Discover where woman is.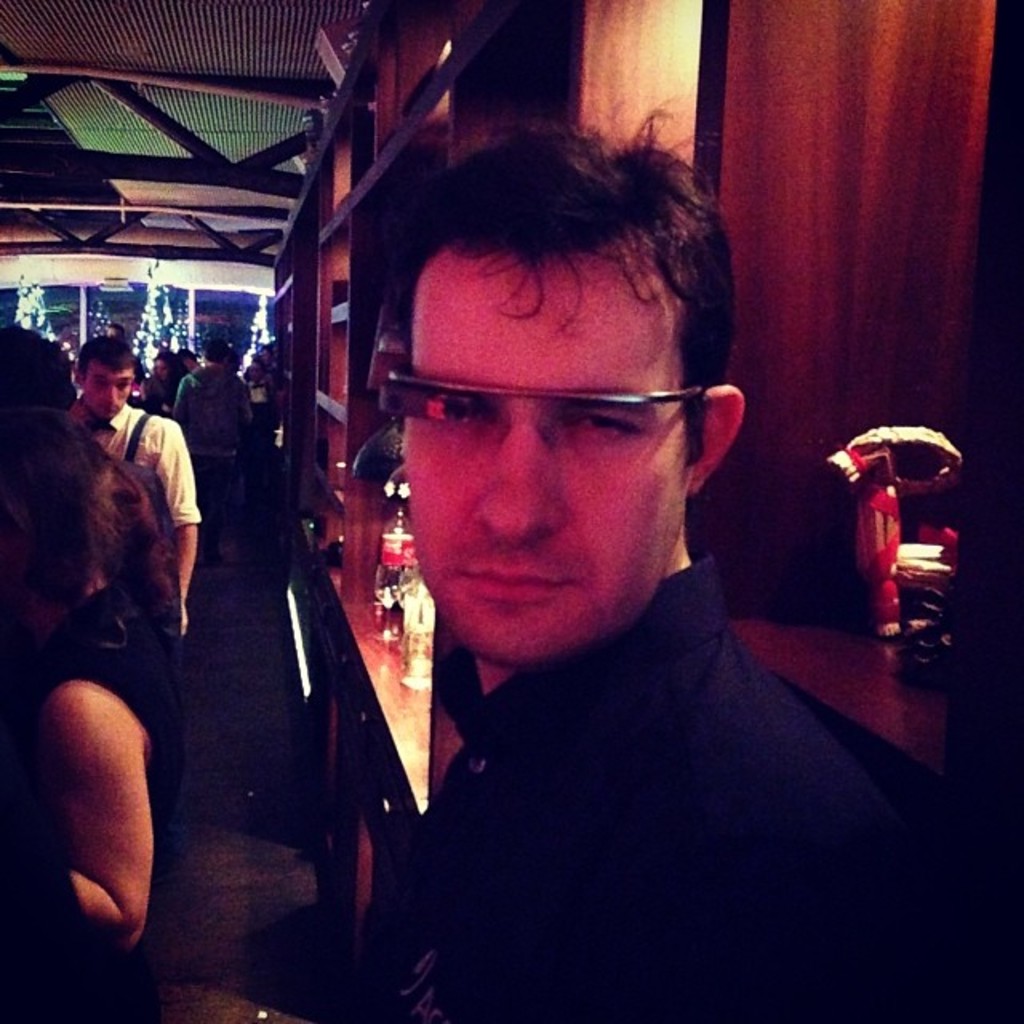
Discovered at box=[8, 384, 195, 888].
